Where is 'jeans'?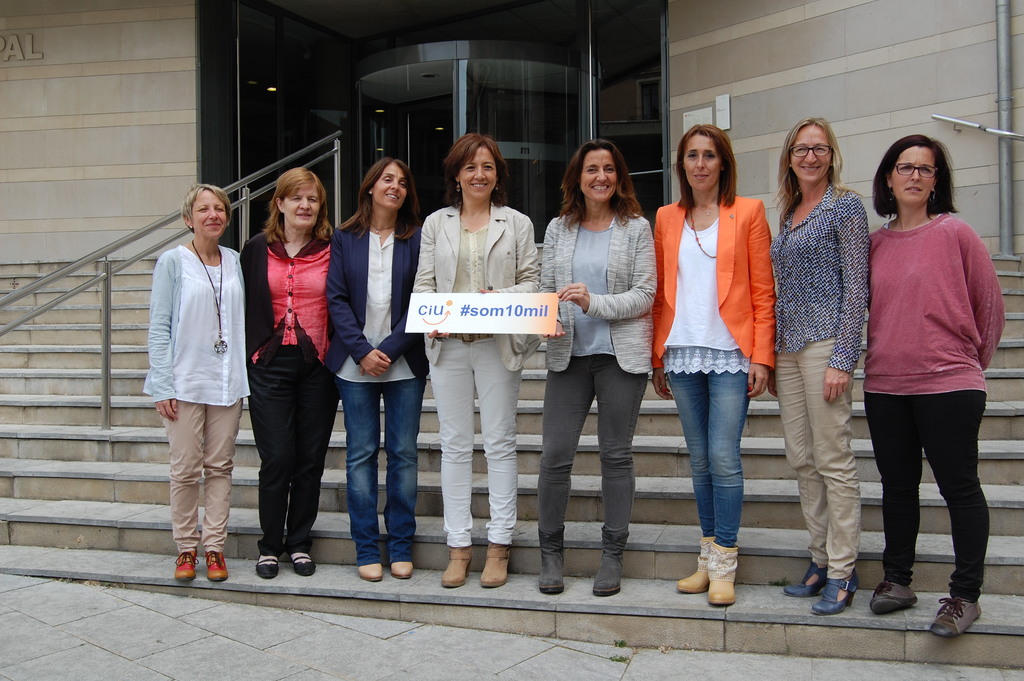
box(332, 374, 428, 567).
